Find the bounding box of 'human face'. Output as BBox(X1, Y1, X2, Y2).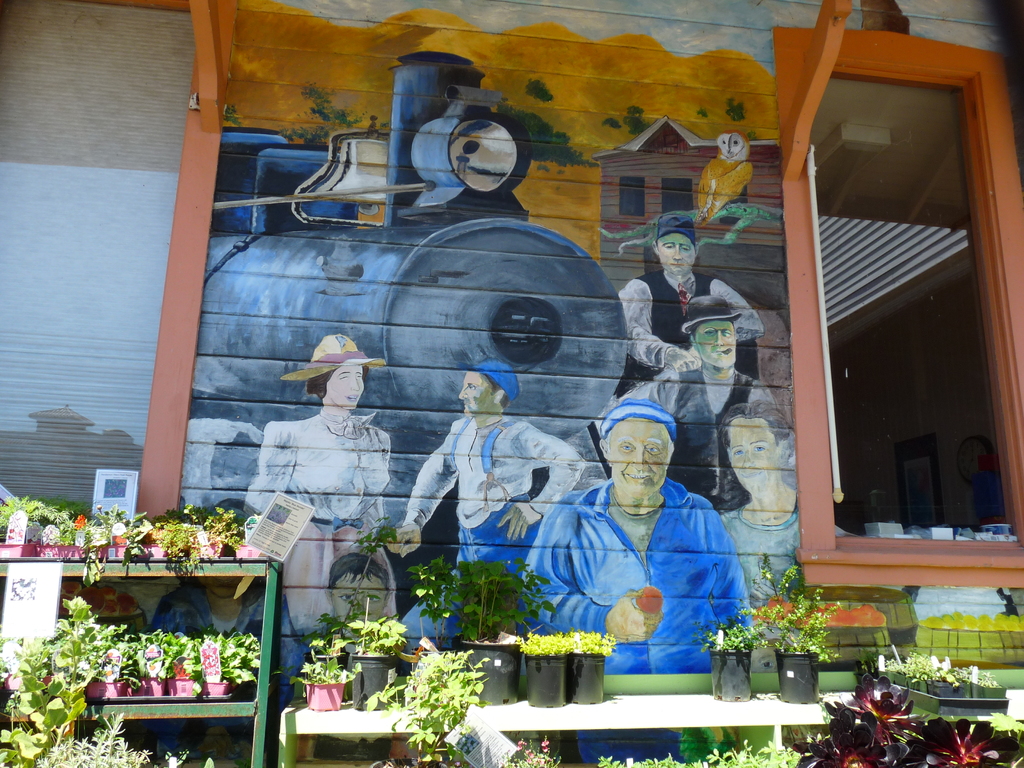
BBox(609, 413, 672, 498).
